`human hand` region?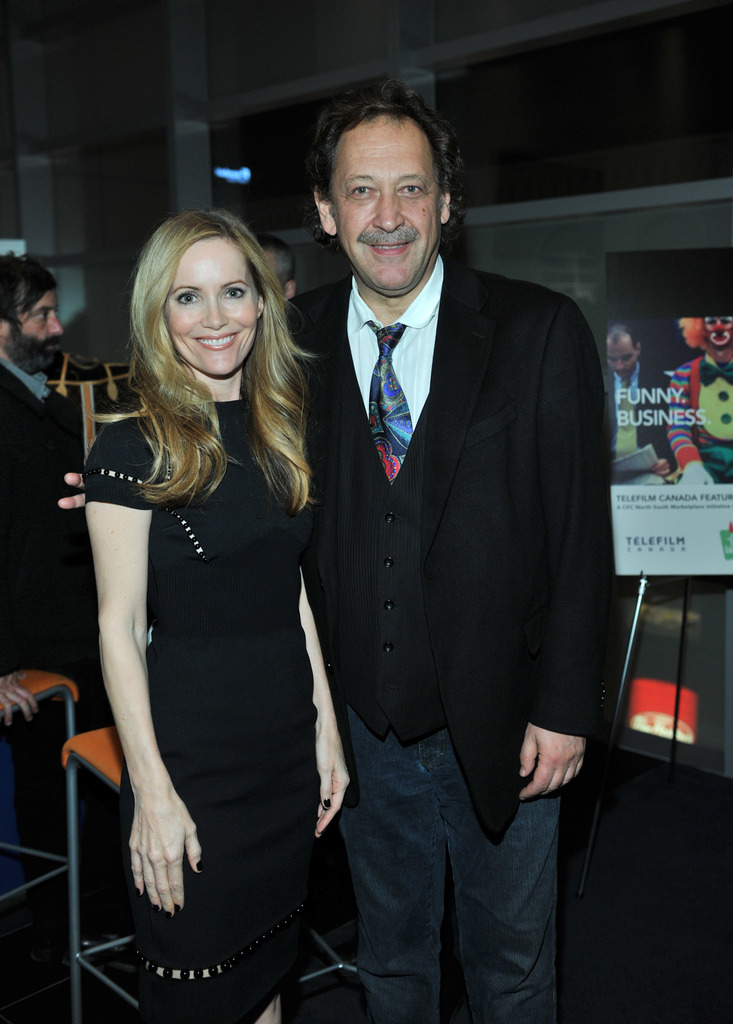
region(652, 456, 672, 481)
